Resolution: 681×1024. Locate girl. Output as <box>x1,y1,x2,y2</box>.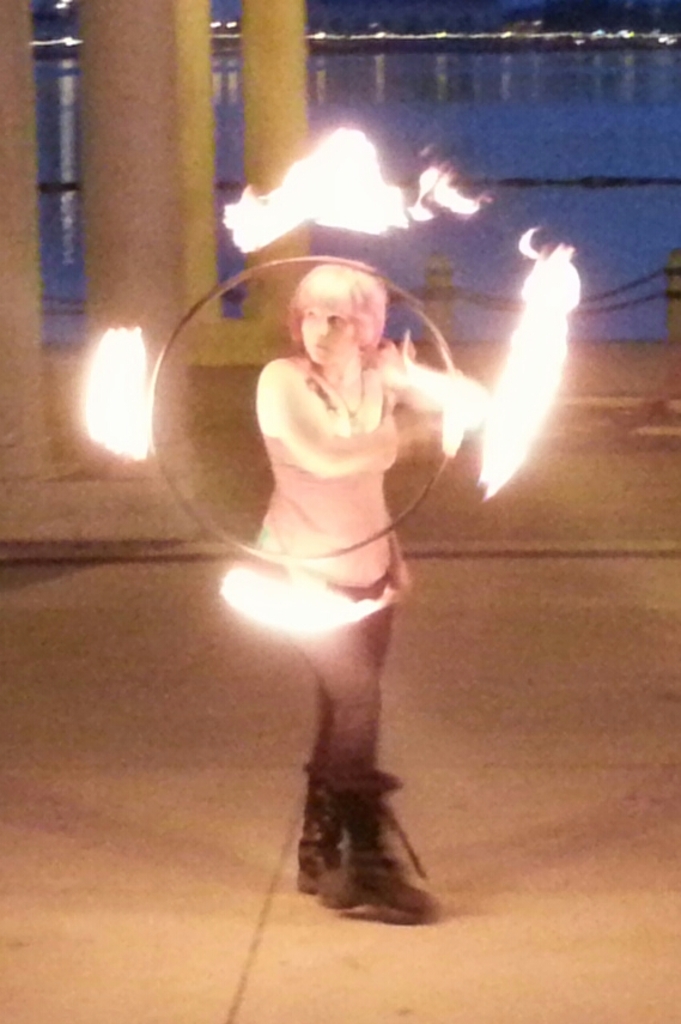
<box>220,262,468,920</box>.
